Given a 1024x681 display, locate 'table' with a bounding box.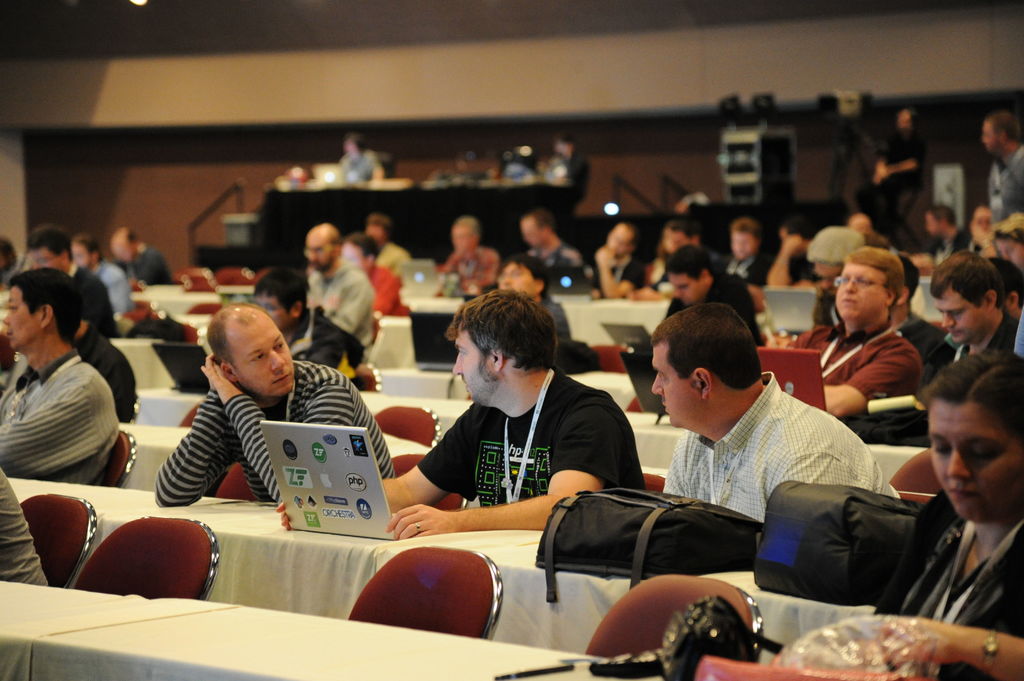
Located: box(8, 463, 814, 671).
